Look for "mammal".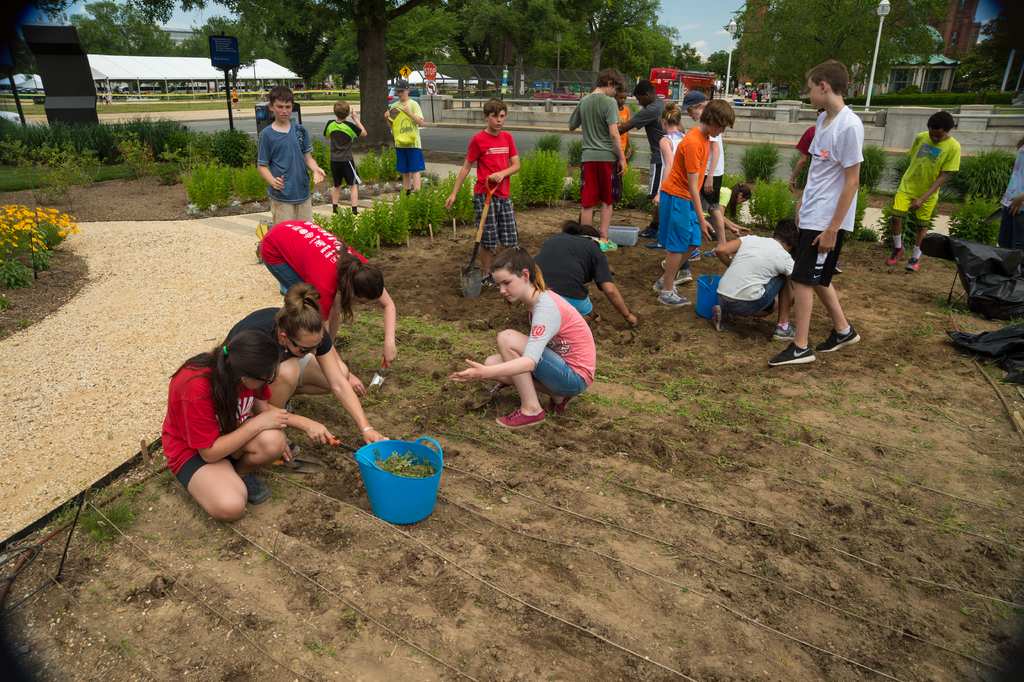
Found: bbox=(779, 54, 872, 392).
